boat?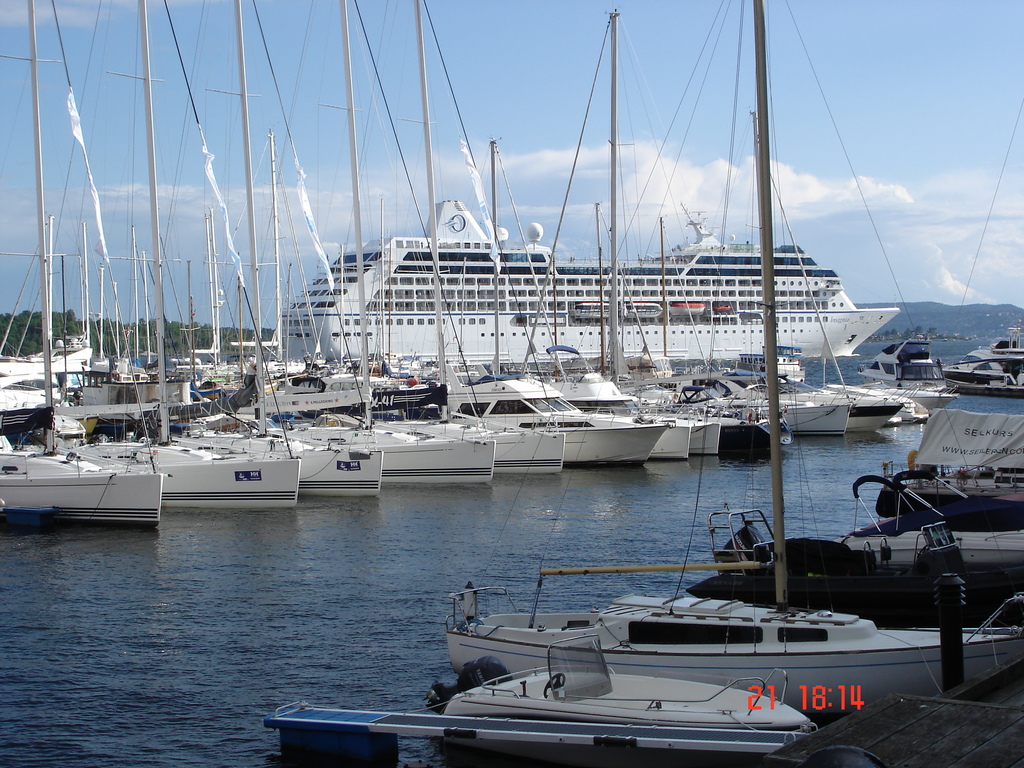
Rect(0, 0, 165, 533)
